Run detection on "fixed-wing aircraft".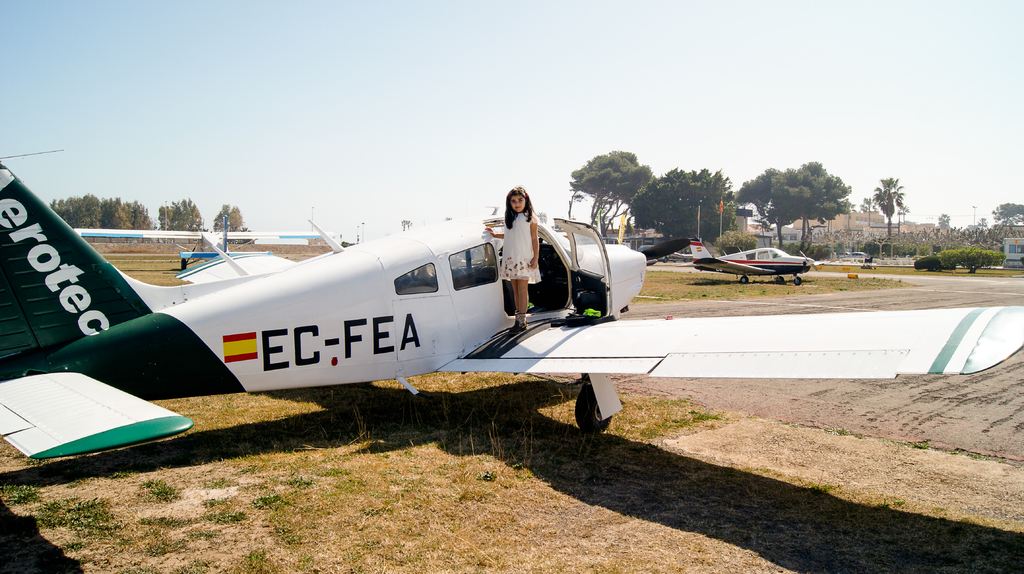
Result: 683, 242, 812, 287.
